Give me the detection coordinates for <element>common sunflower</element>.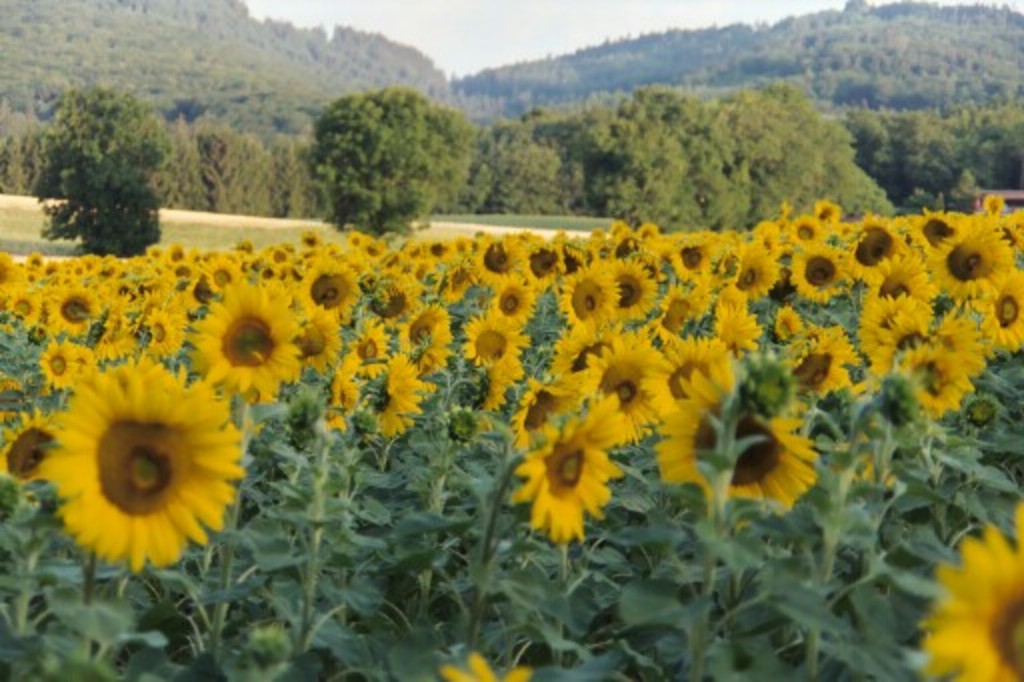
(588, 346, 646, 430).
